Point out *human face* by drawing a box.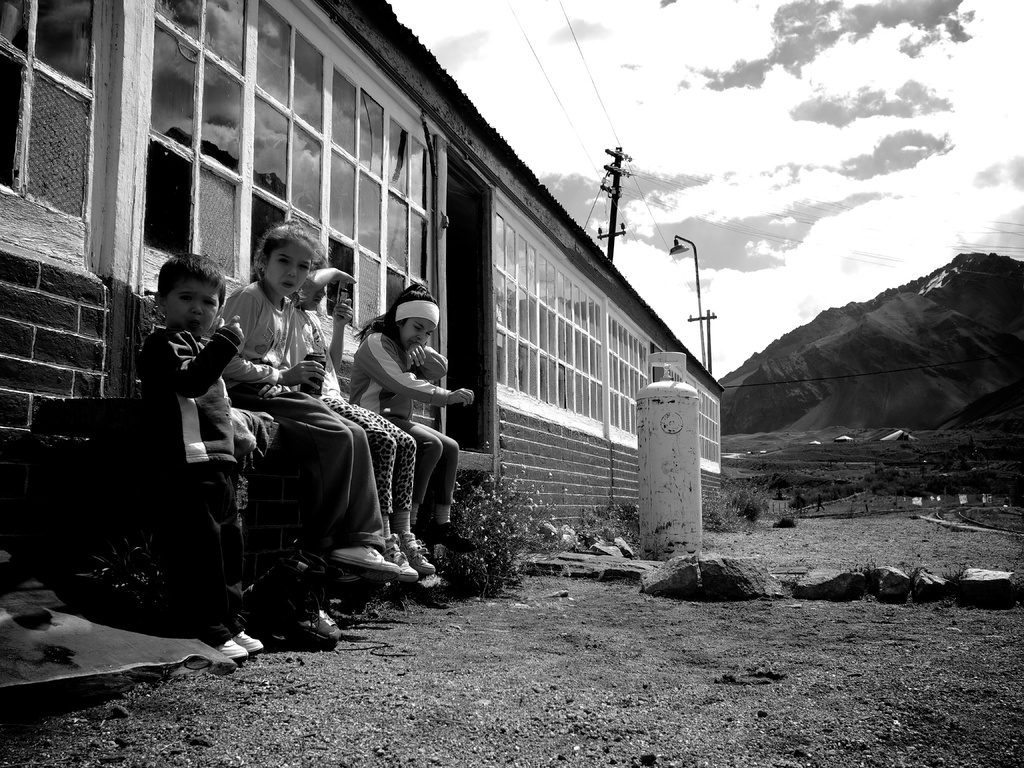
left=168, top=278, right=220, bottom=330.
